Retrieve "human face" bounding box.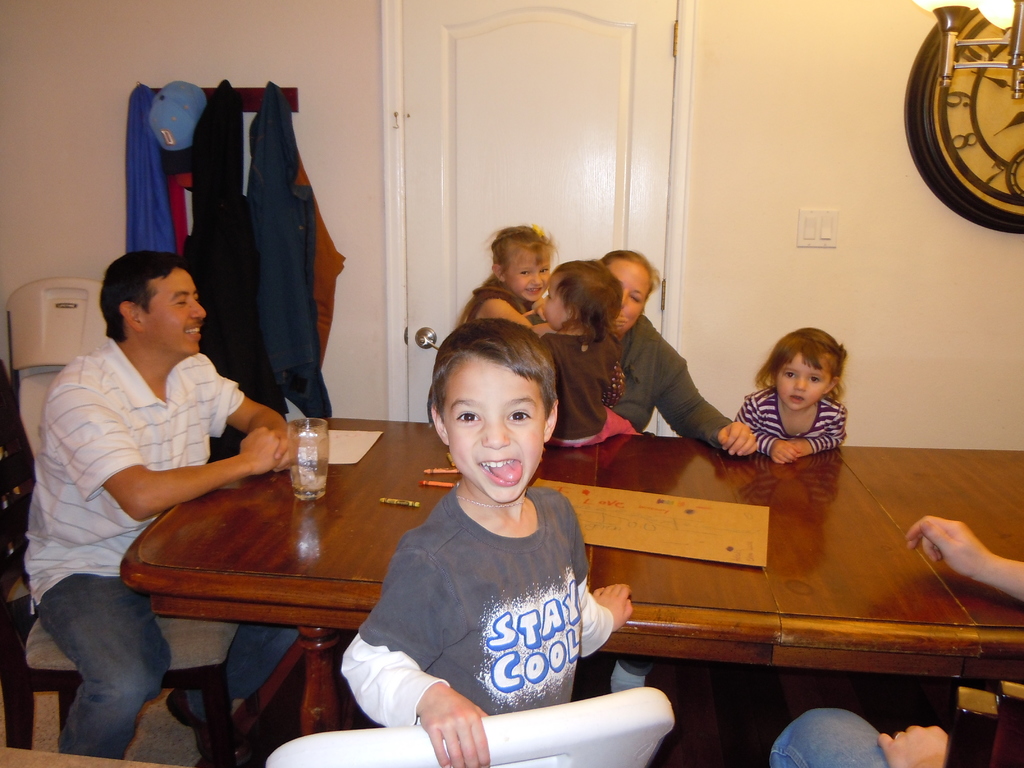
Bounding box: bbox=(773, 352, 834, 412).
